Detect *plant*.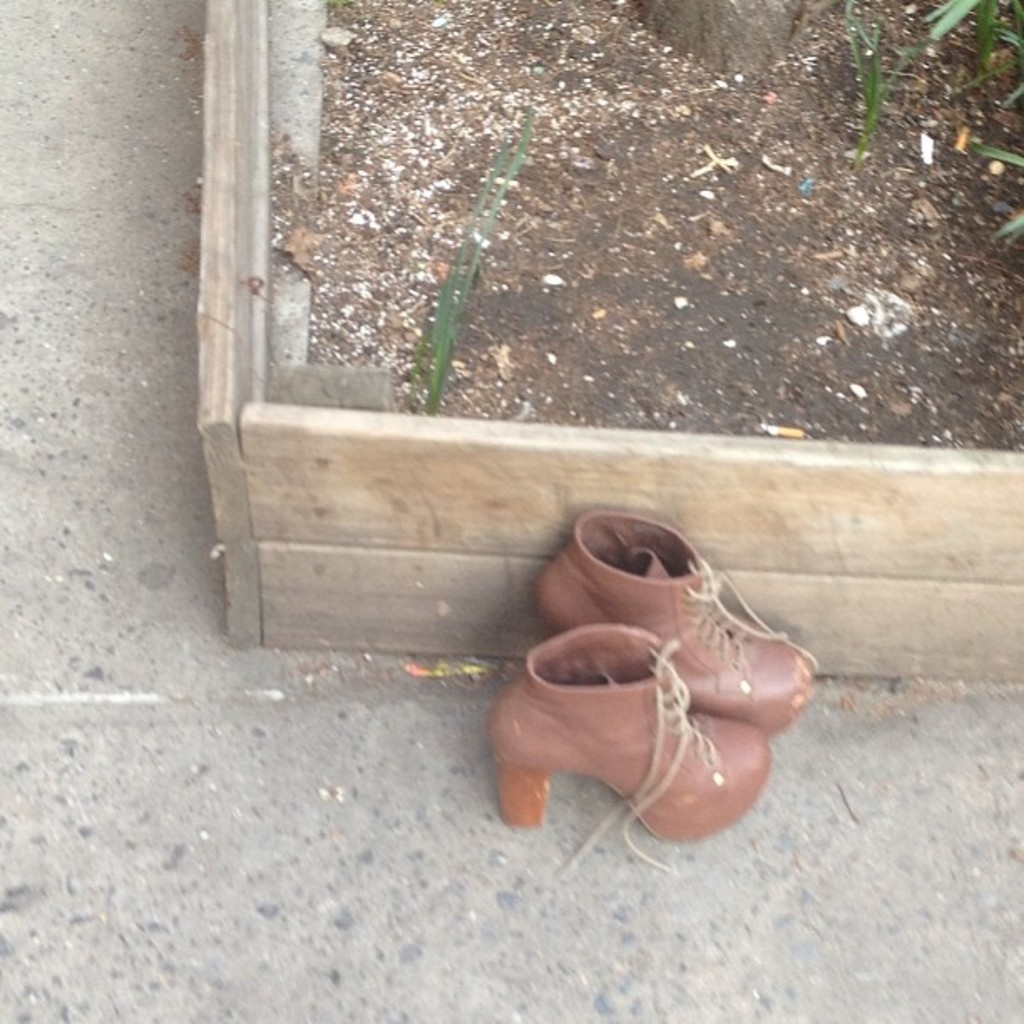
Detected at (x1=418, y1=89, x2=562, y2=407).
